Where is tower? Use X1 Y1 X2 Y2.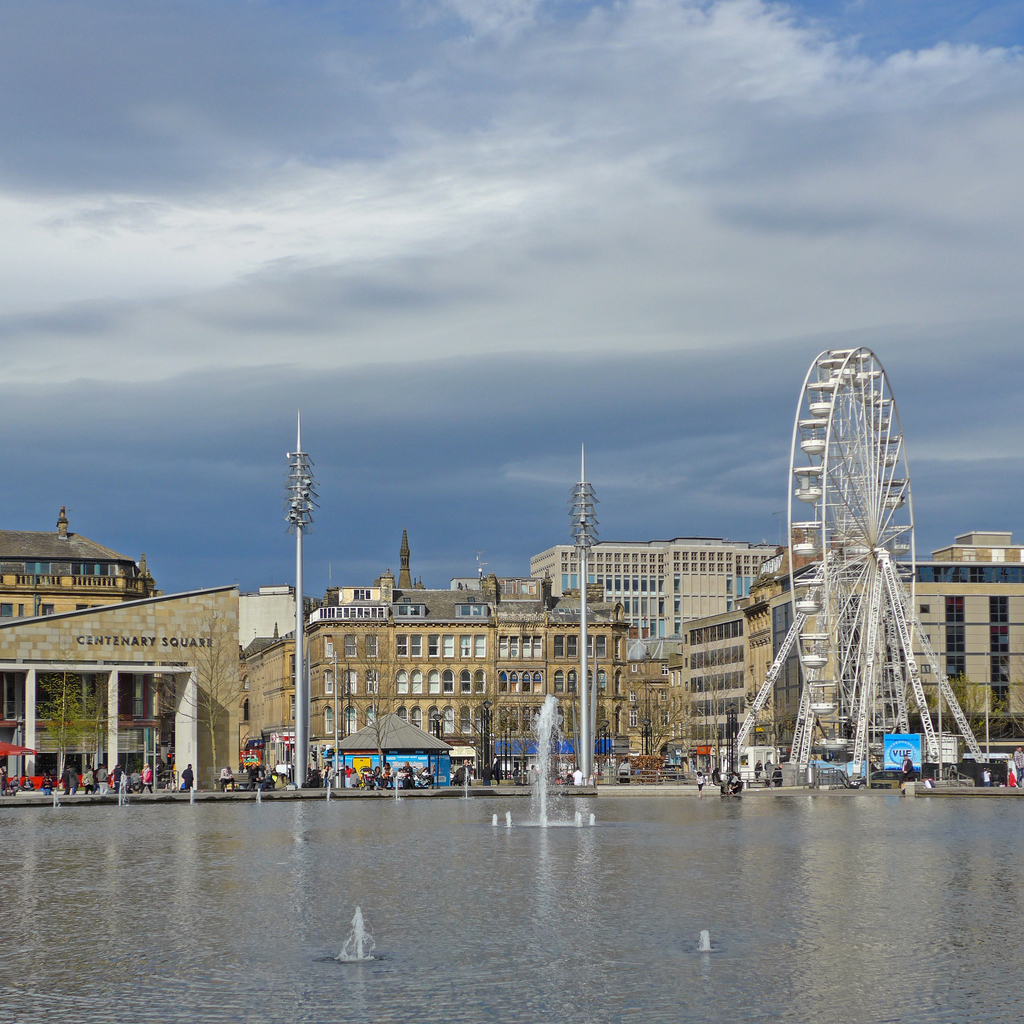
531 531 771 660.
